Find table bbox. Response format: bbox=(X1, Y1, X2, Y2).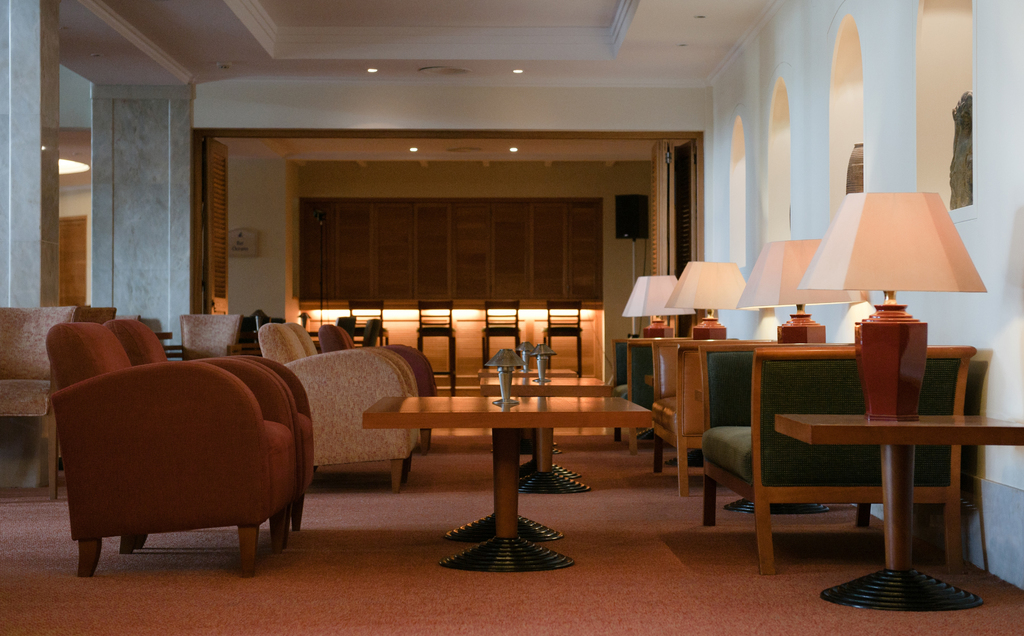
bbox=(776, 413, 1023, 610).
